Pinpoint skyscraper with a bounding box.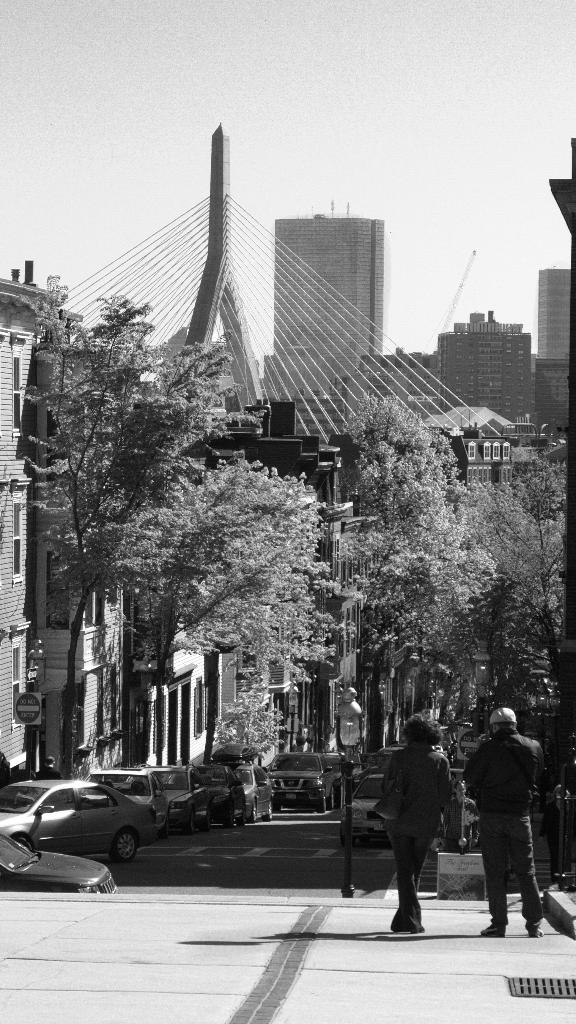
crop(525, 252, 575, 439).
